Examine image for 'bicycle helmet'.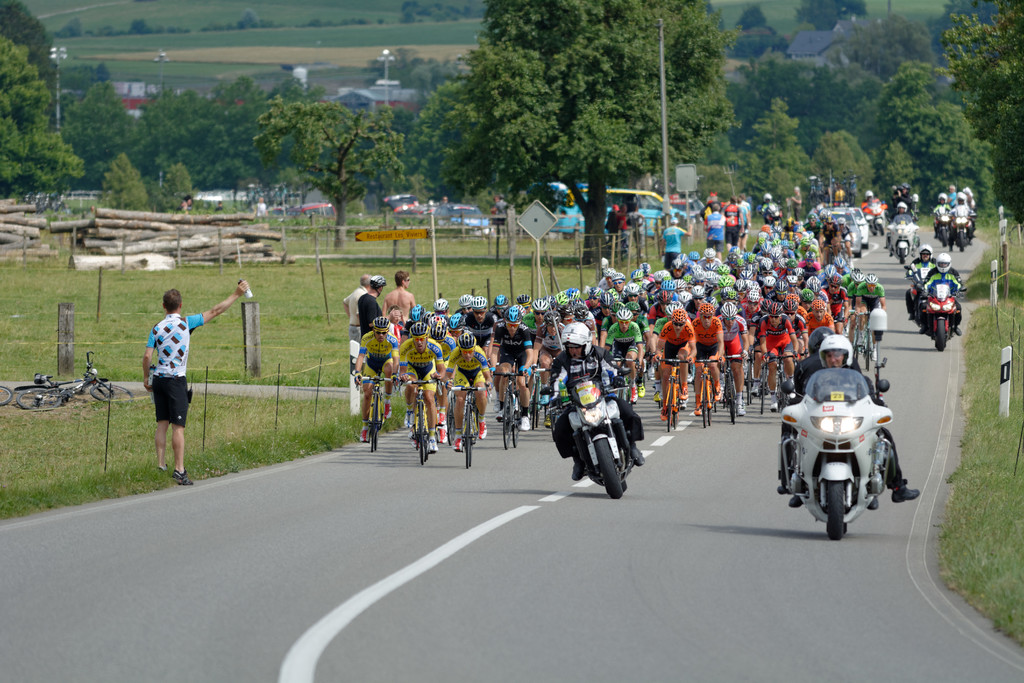
Examination result: region(766, 302, 781, 317).
